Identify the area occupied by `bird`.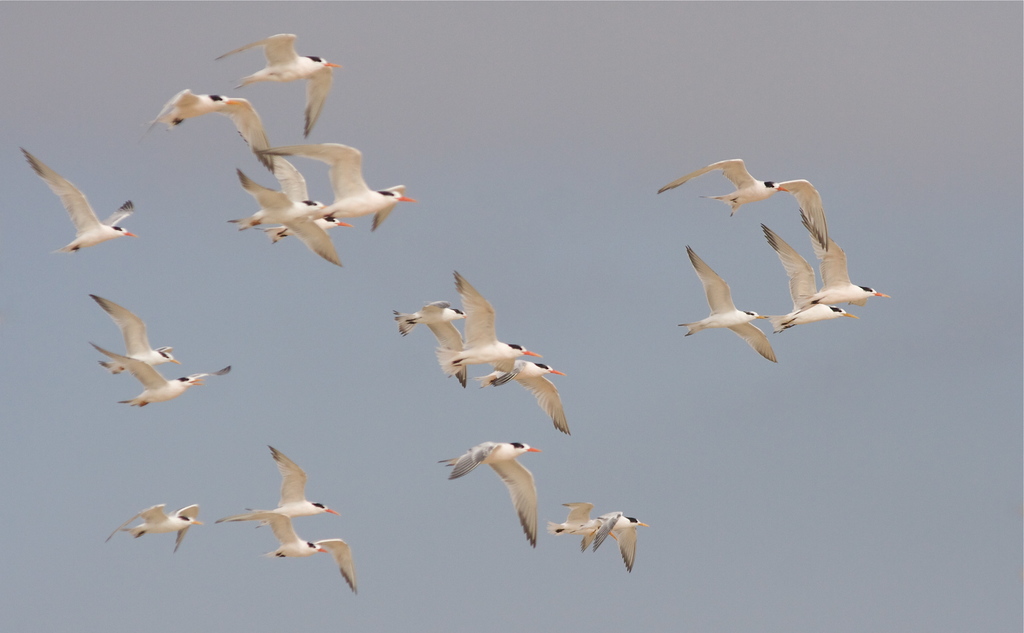
Area: select_region(259, 144, 353, 243).
